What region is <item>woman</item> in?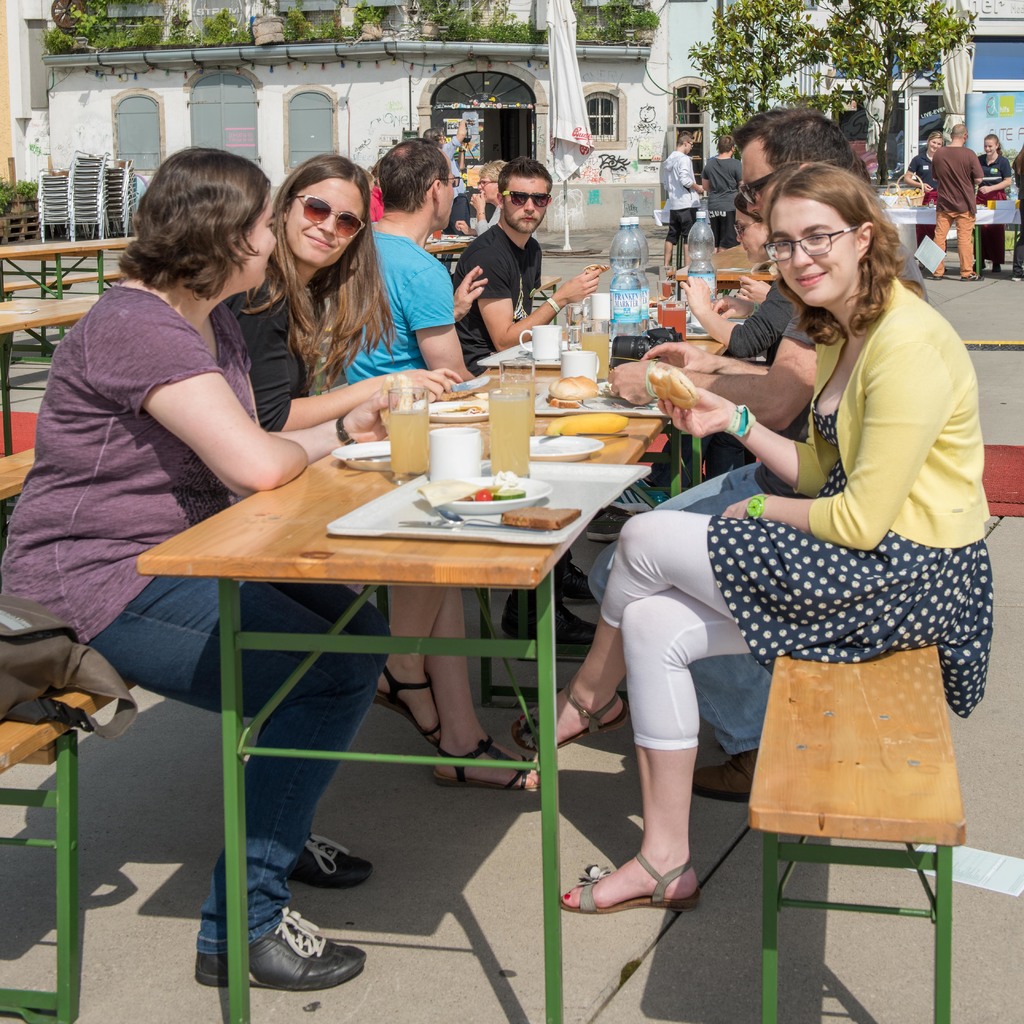
506,164,1000,915.
